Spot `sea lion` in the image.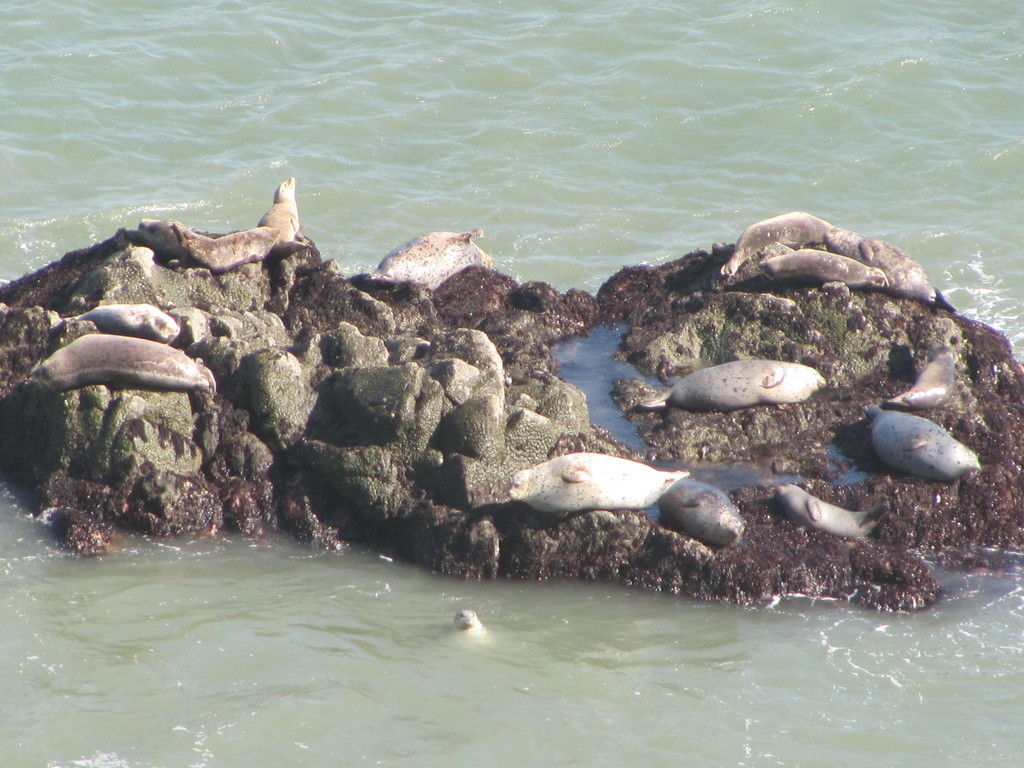
`sea lion` found at (x1=861, y1=234, x2=941, y2=301).
